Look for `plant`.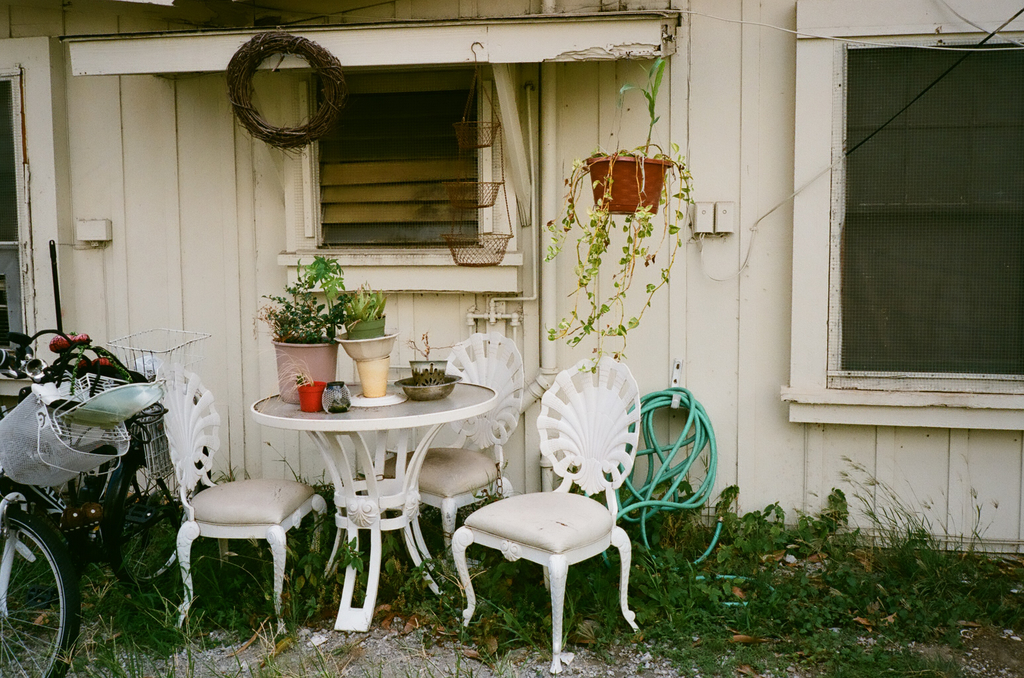
Found: {"x1": 310, "y1": 249, "x2": 355, "y2": 308}.
